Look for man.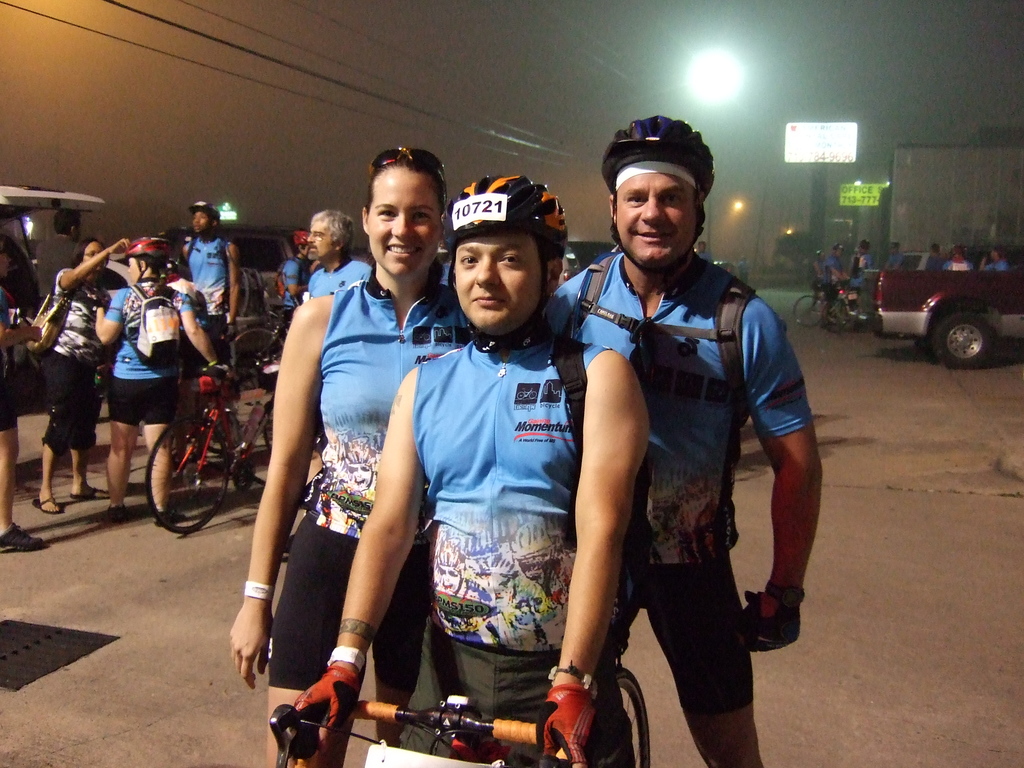
Found: detection(0, 237, 45, 555).
